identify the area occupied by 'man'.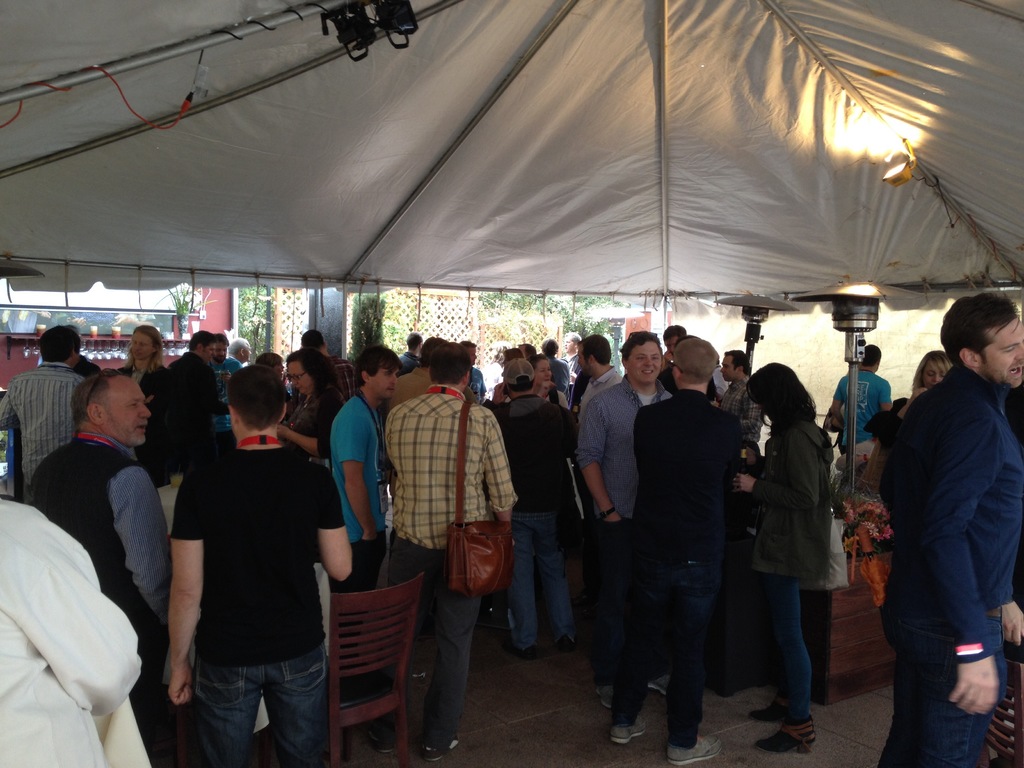
Area: crop(389, 329, 445, 426).
